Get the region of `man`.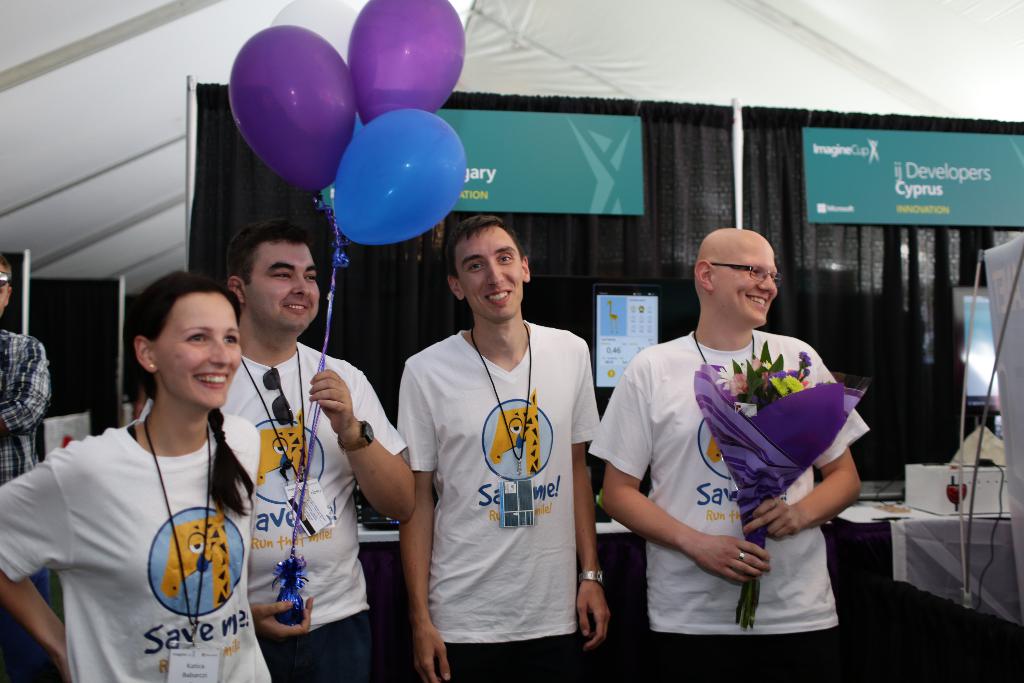
{"left": 623, "top": 210, "right": 866, "bottom": 682}.
